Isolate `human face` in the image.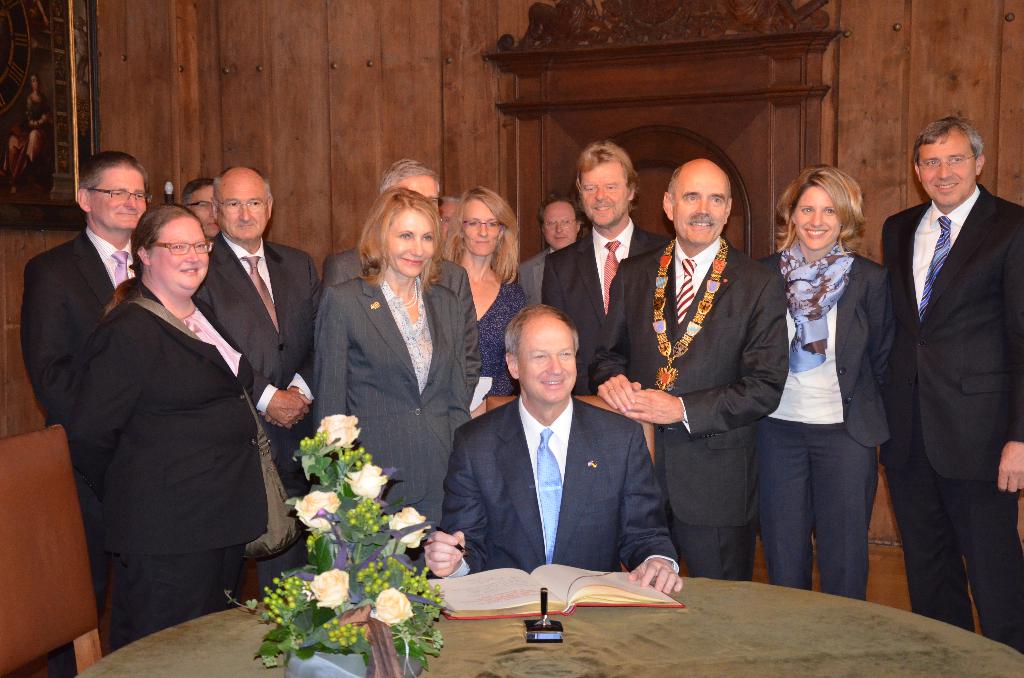
Isolated region: BBox(82, 159, 147, 232).
